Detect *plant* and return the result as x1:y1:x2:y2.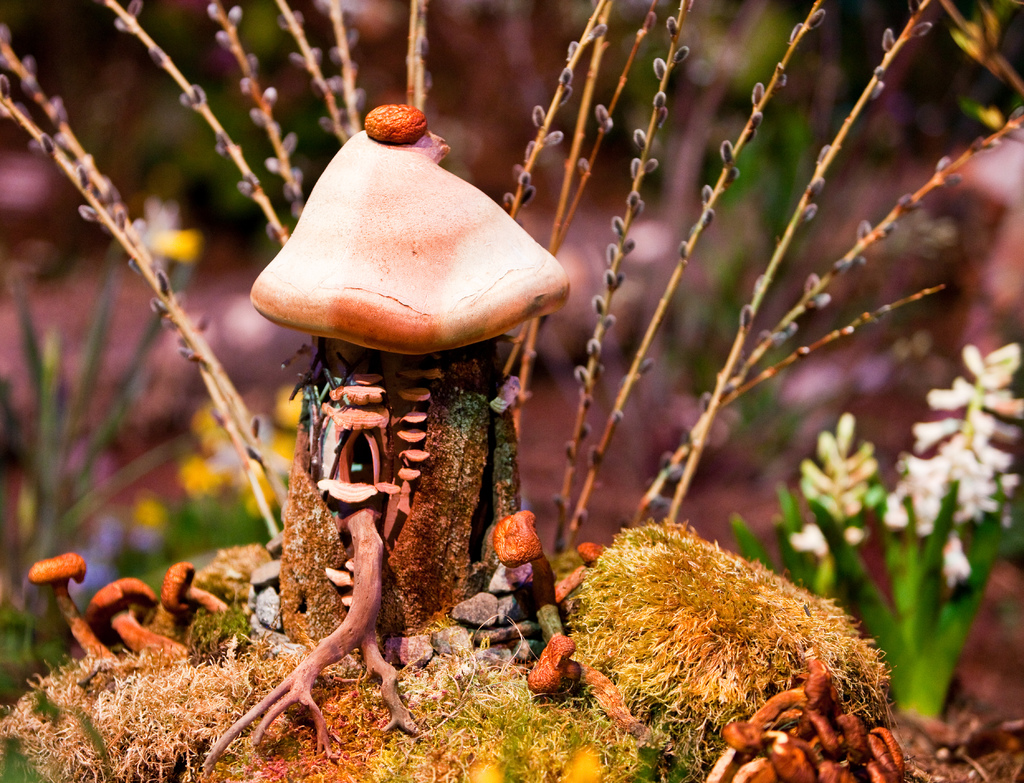
0:250:277:695.
